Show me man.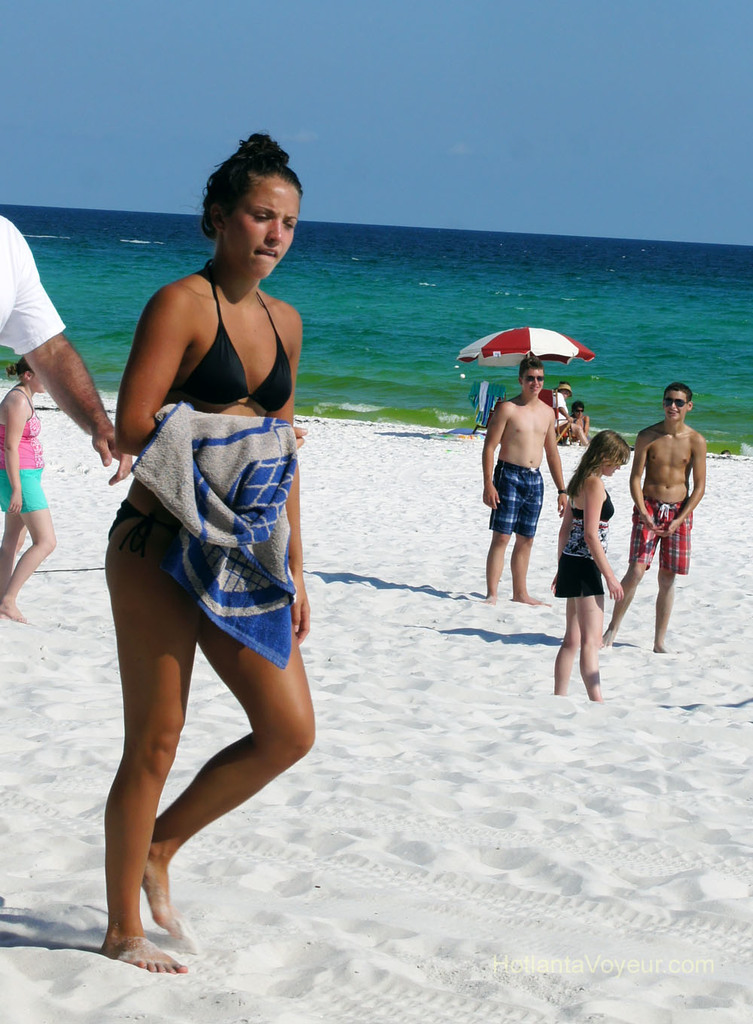
man is here: <box>634,370,721,642</box>.
